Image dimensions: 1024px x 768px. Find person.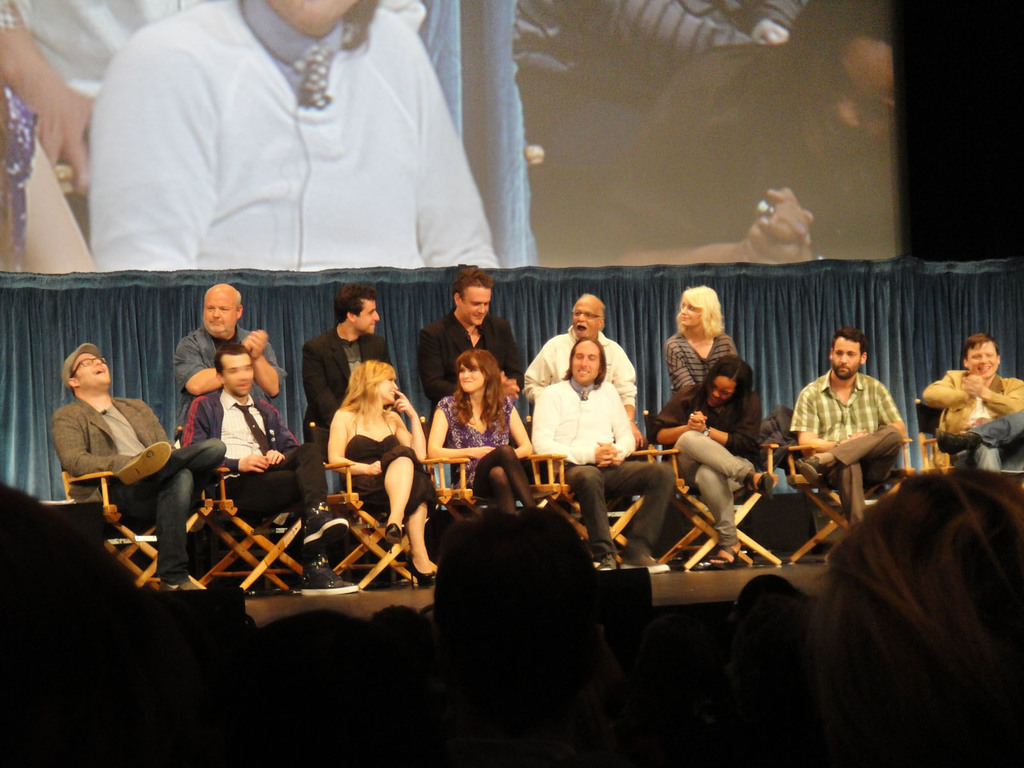
<box>666,281,732,400</box>.
